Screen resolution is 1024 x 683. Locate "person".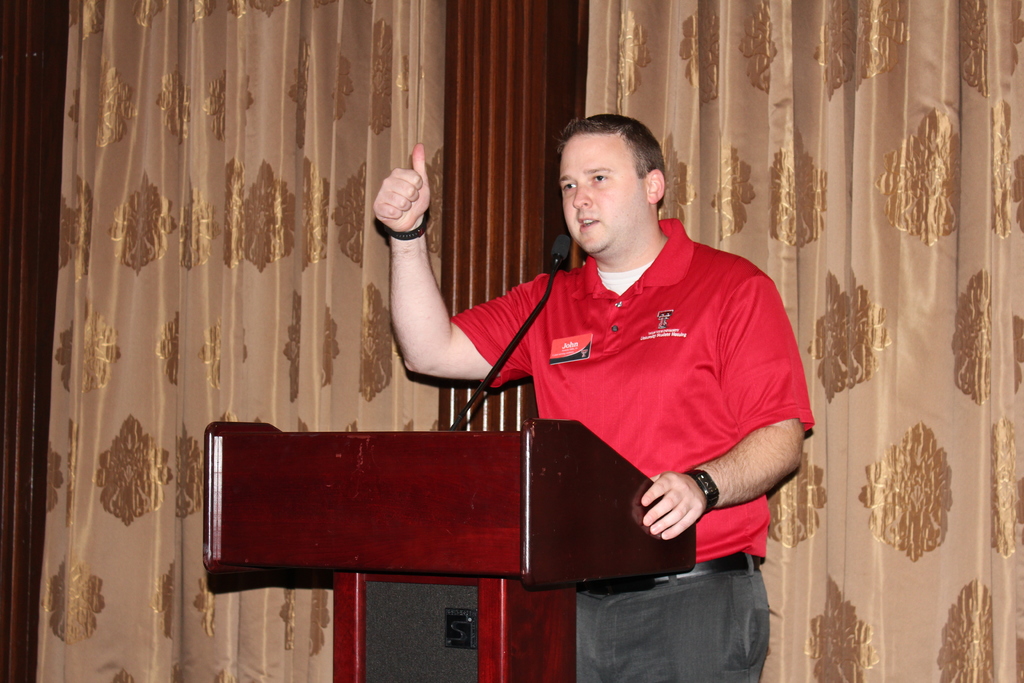
pyautogui.locateOnScreen(375, 111, 817, 682).
